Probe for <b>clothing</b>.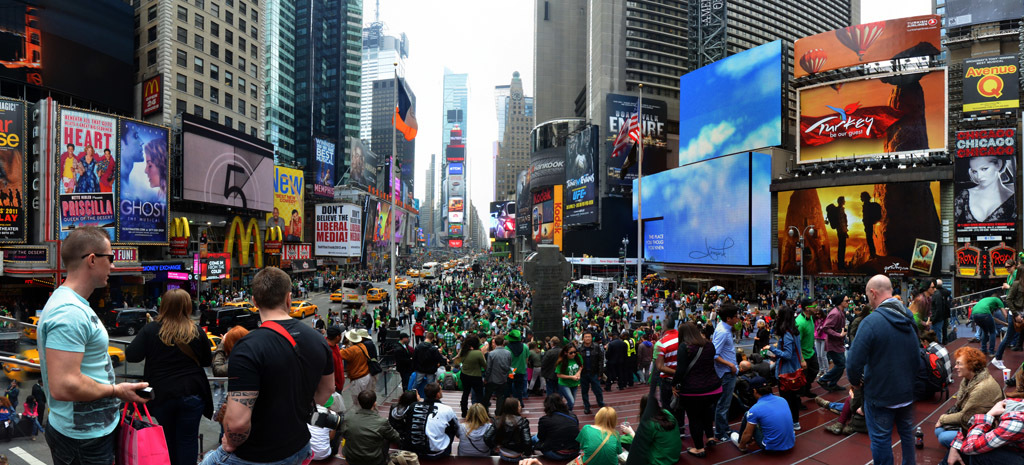
Probe result: l=209, t=341, r=231, b=377.
